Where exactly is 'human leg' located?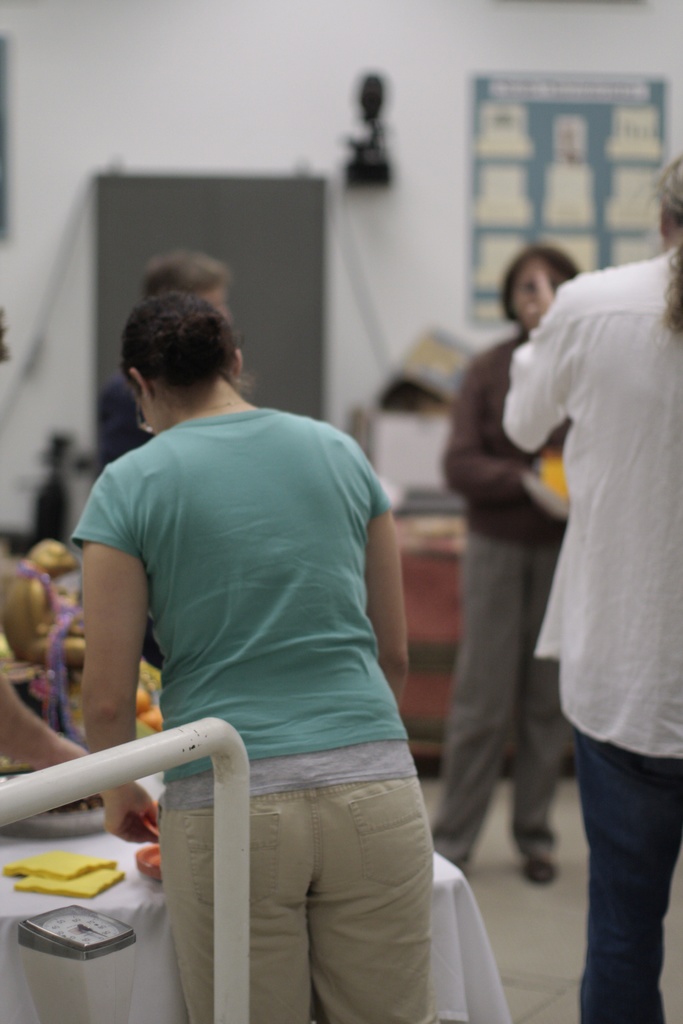
Its bounding box is box(574, 729, 682, 1023).
